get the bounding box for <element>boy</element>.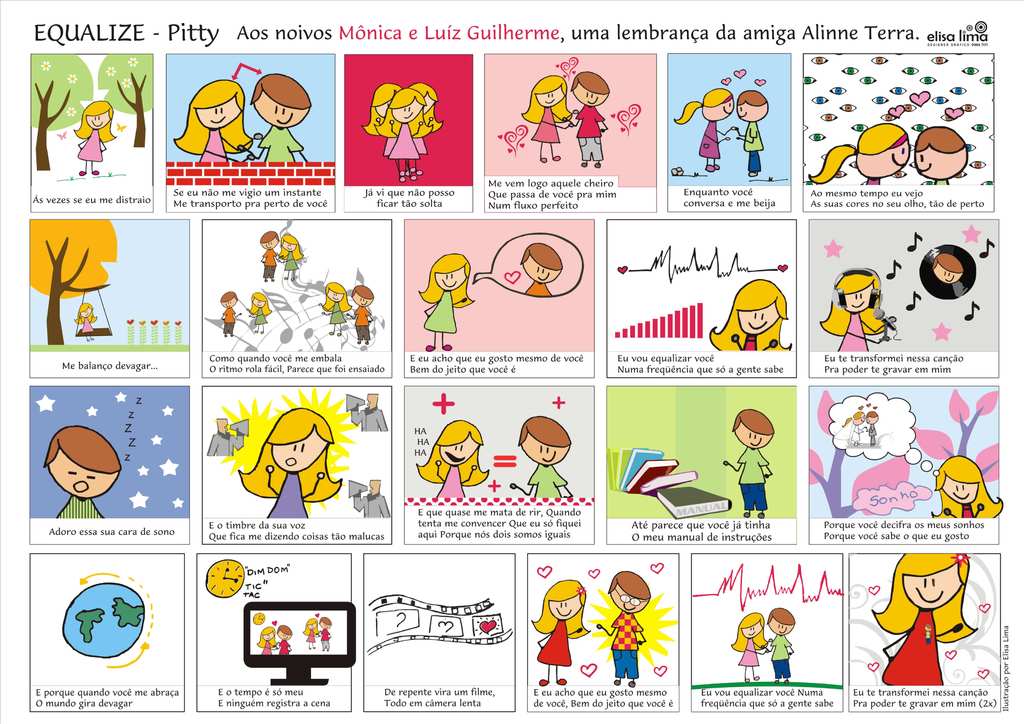
594/568/646/683.
